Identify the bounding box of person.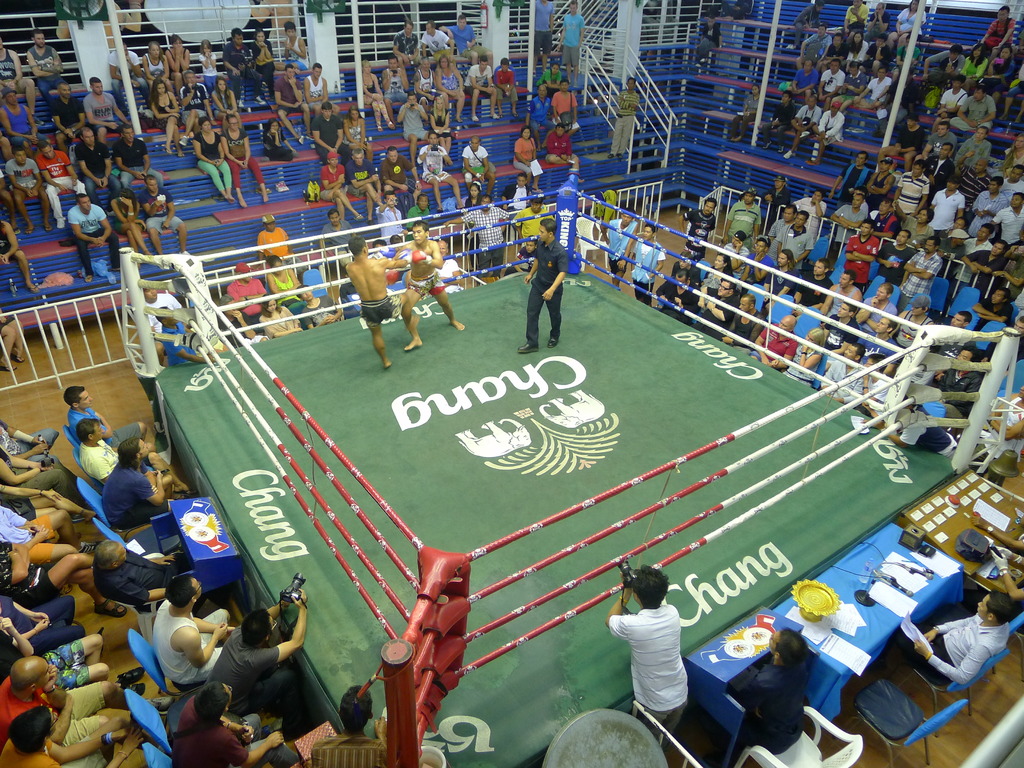
l=833, t=192, r=867, b=250.
